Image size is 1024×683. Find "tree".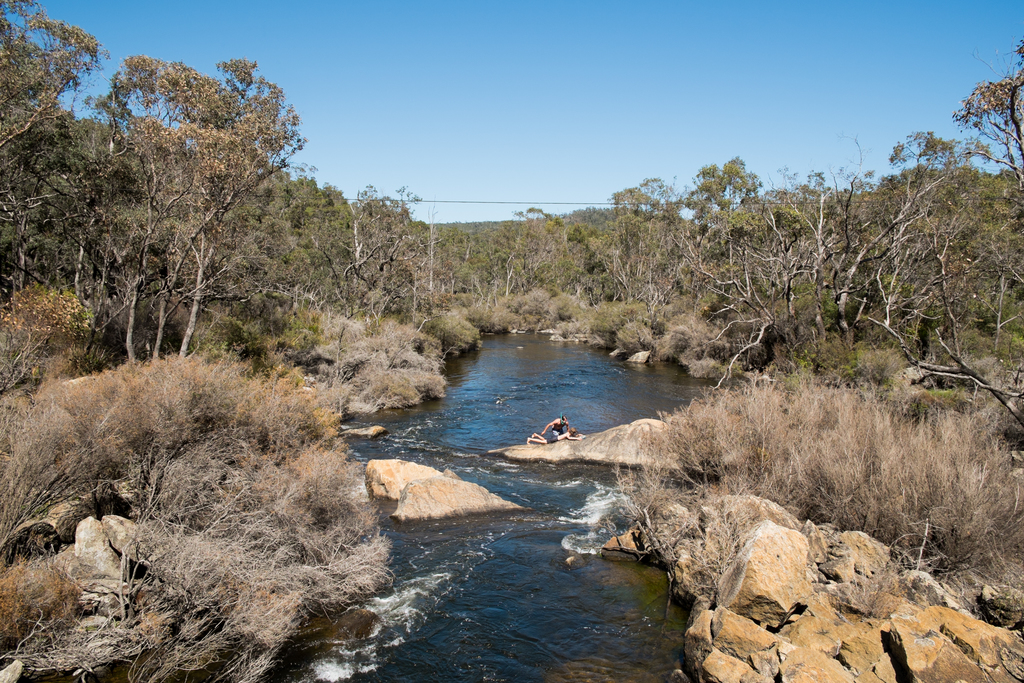
x1=1, y1=0, x2=109, y2=311.
